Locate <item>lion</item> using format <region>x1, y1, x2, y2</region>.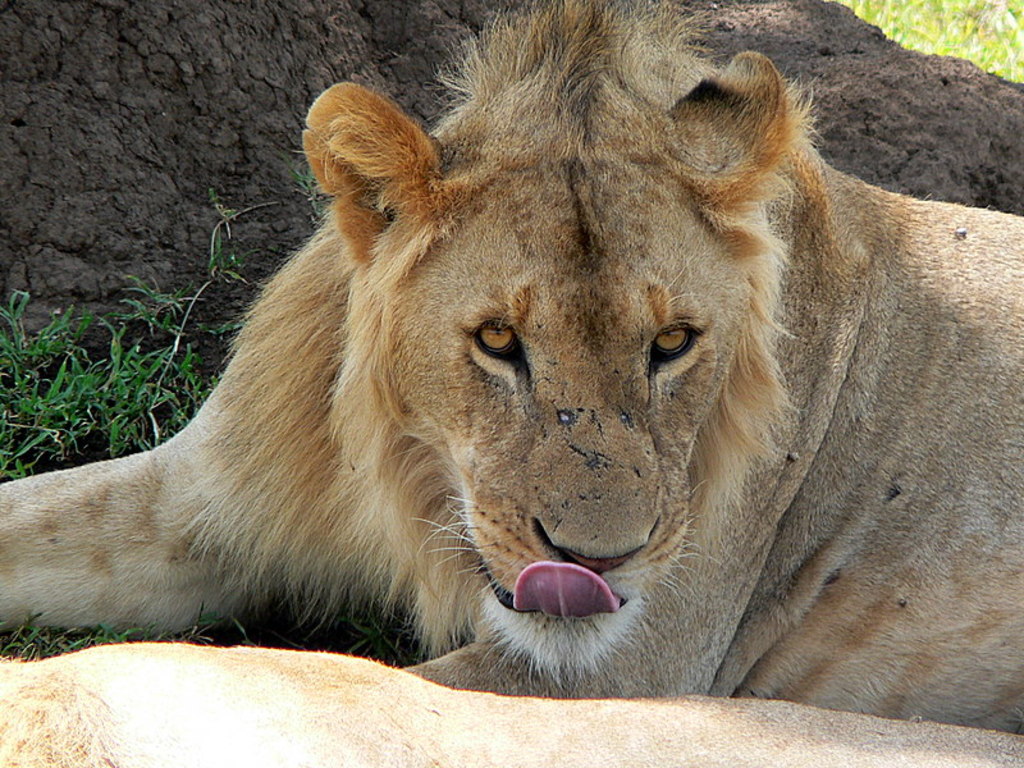
<region>0, 645, 1023, 767</region>.
